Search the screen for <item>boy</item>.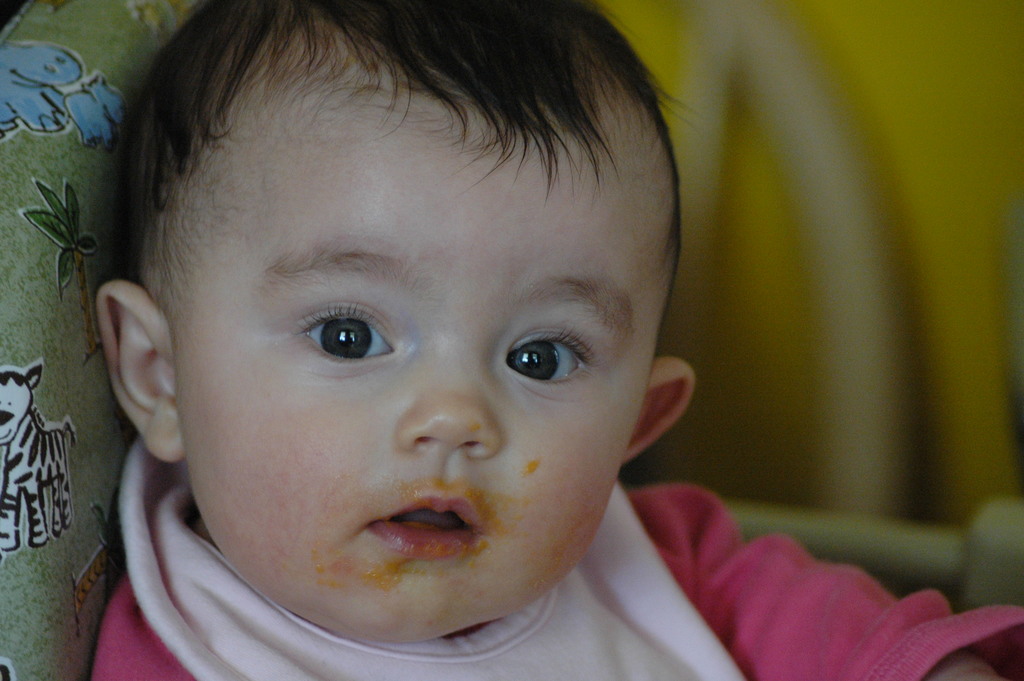
Found at l=92, t=0, r=1023, b=680.
